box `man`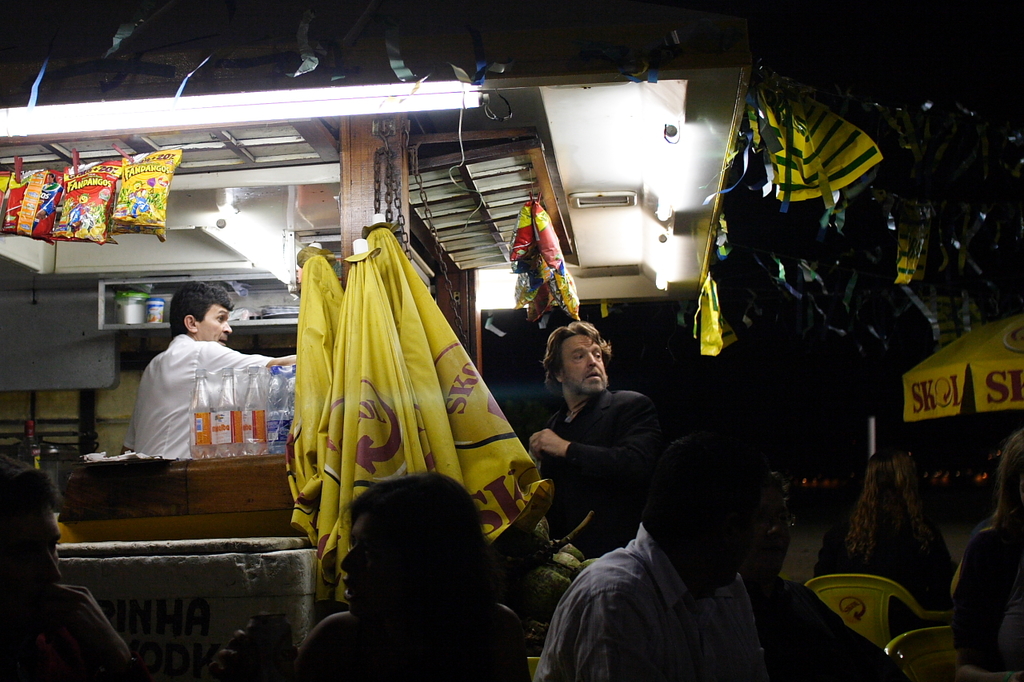
{"left": 118, "top": 282, "right": 298, "bottom": 459}
